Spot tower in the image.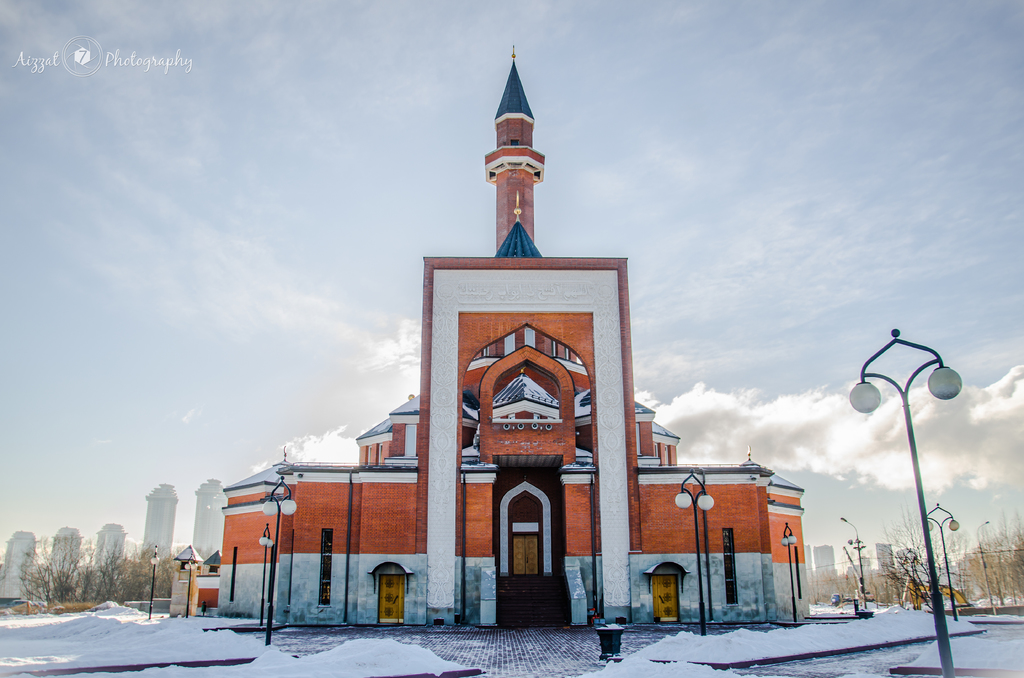
tower found at region(868, 544, 897, 574).
